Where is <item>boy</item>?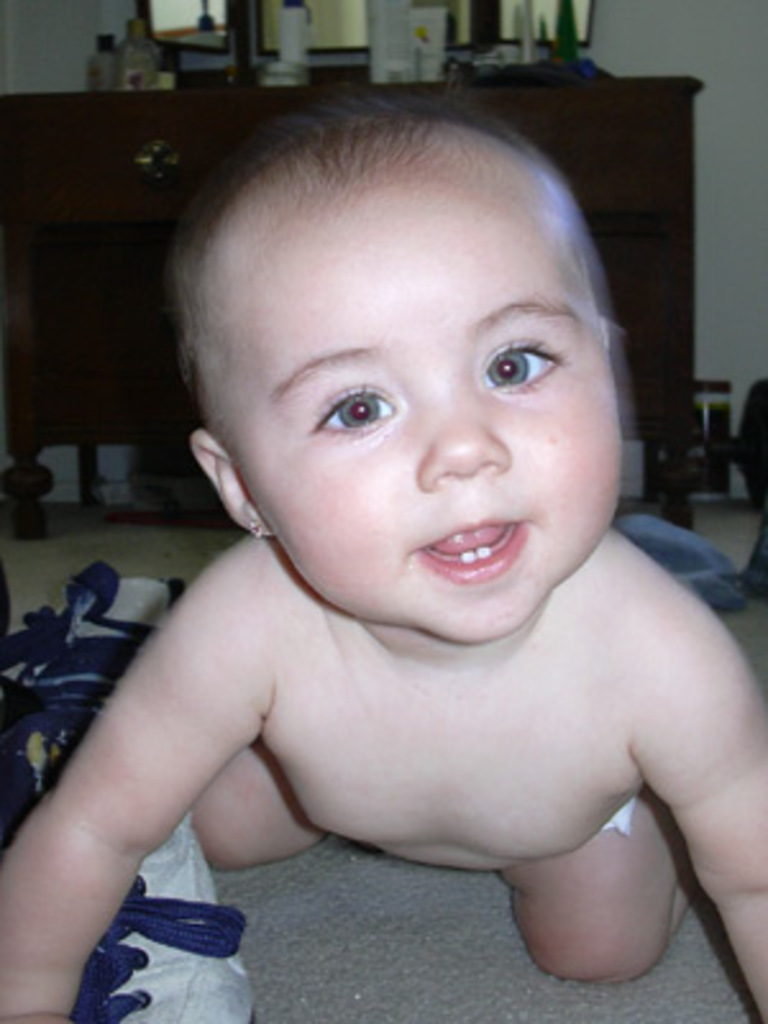
<box>46,97,767,1011</box>.
